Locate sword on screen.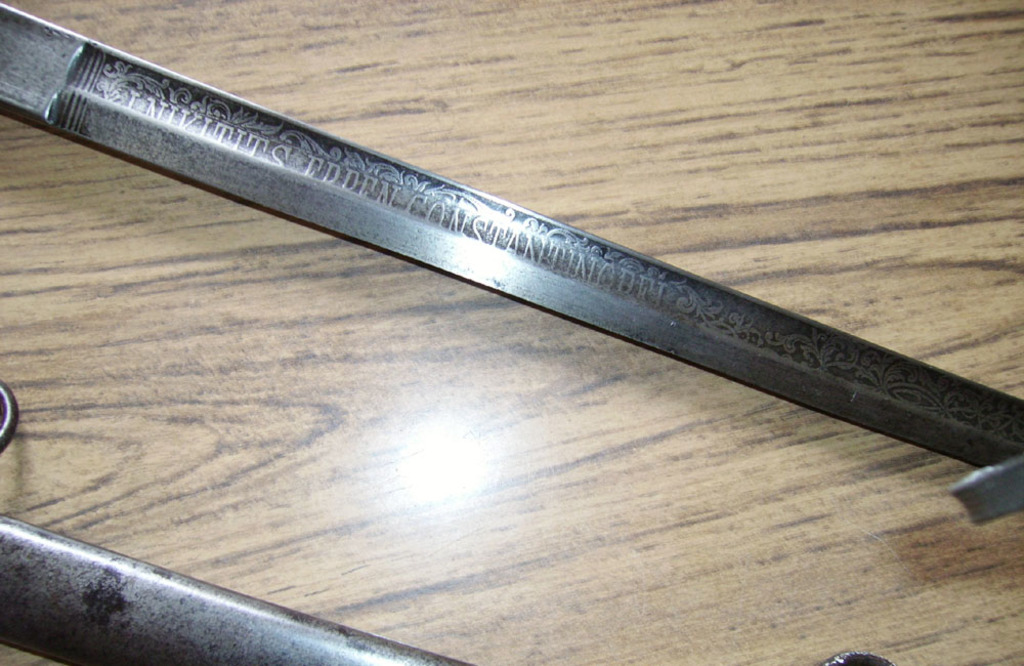
On screen at rect(0, 0, 1023, 465).
